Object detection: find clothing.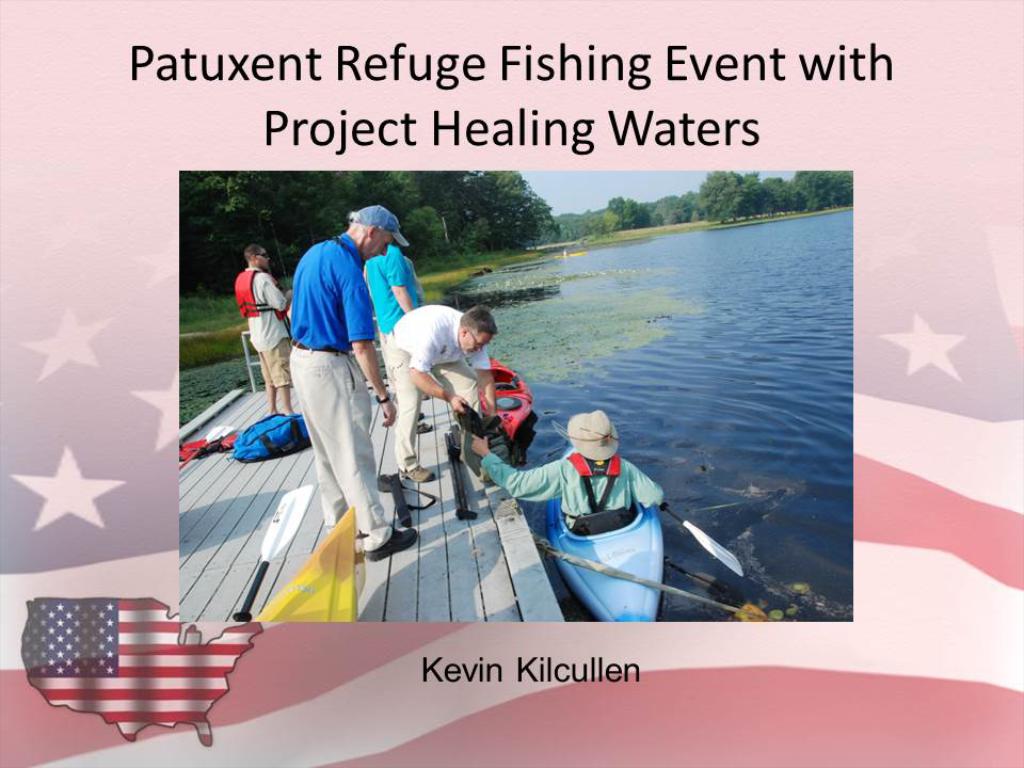
Rect(361, 241, 420, 340).
